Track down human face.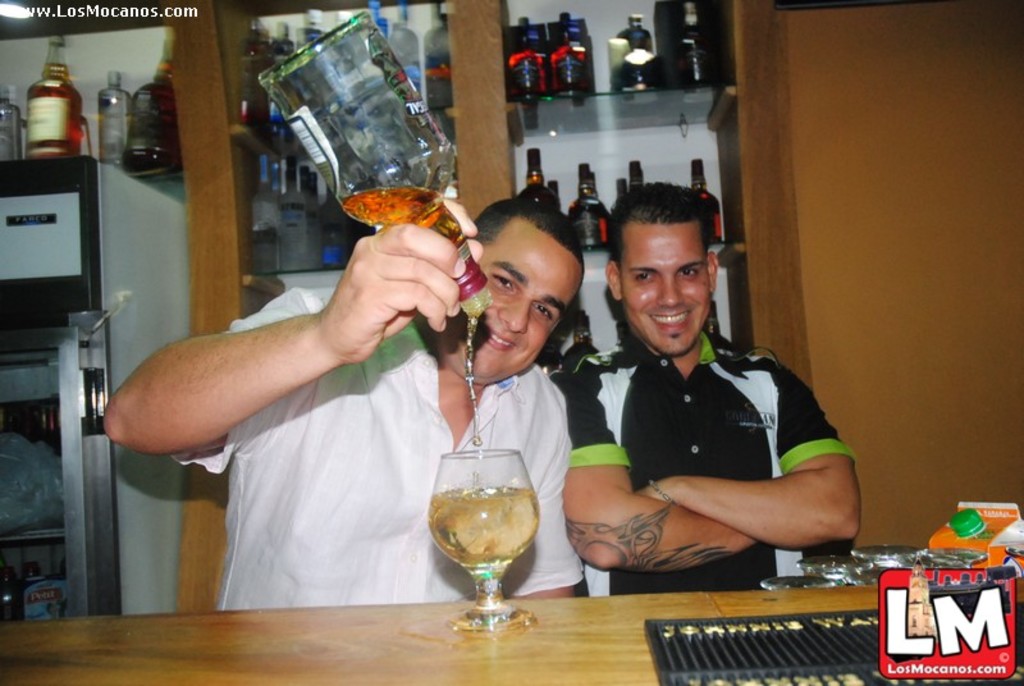
Tracked to locate(622, 221, 707, 355).
